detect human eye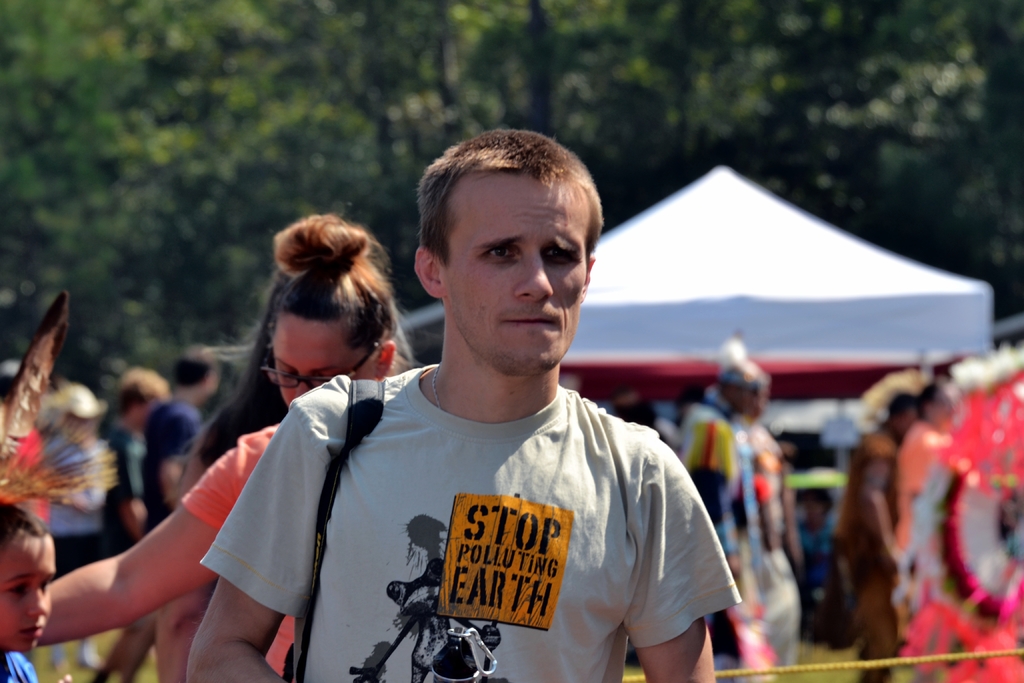
box(481, 244, 522, 265)
